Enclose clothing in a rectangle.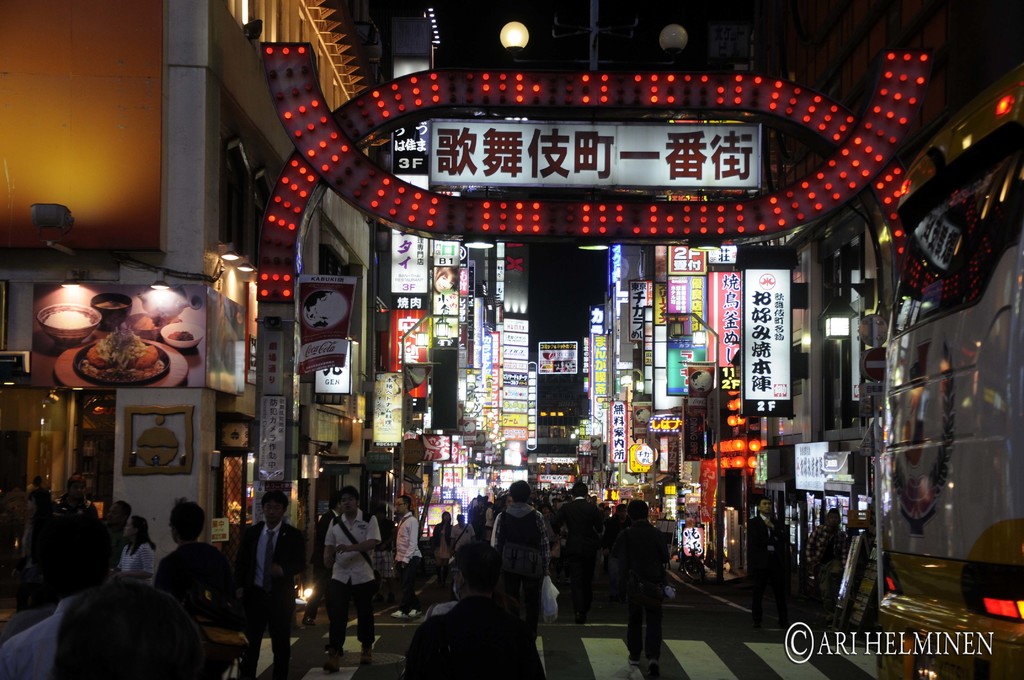
locate(0, 584, 177, 679).
